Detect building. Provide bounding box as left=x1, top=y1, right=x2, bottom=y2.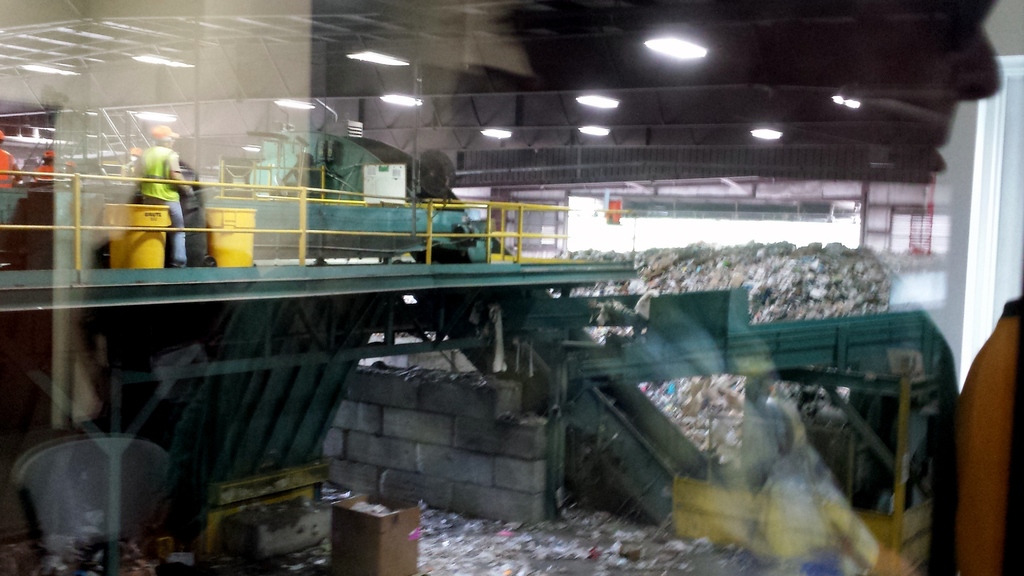
left=0, top=0, right=1023, bottom=575.
